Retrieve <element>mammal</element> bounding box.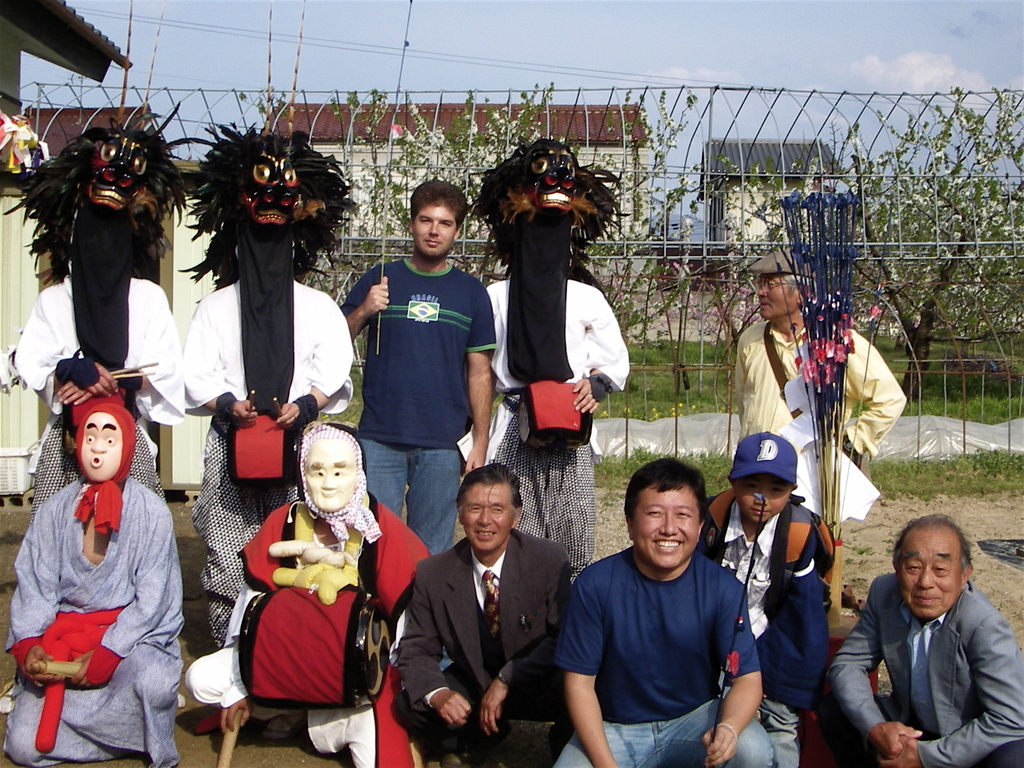
Bounding box: (727,243,908,570).
